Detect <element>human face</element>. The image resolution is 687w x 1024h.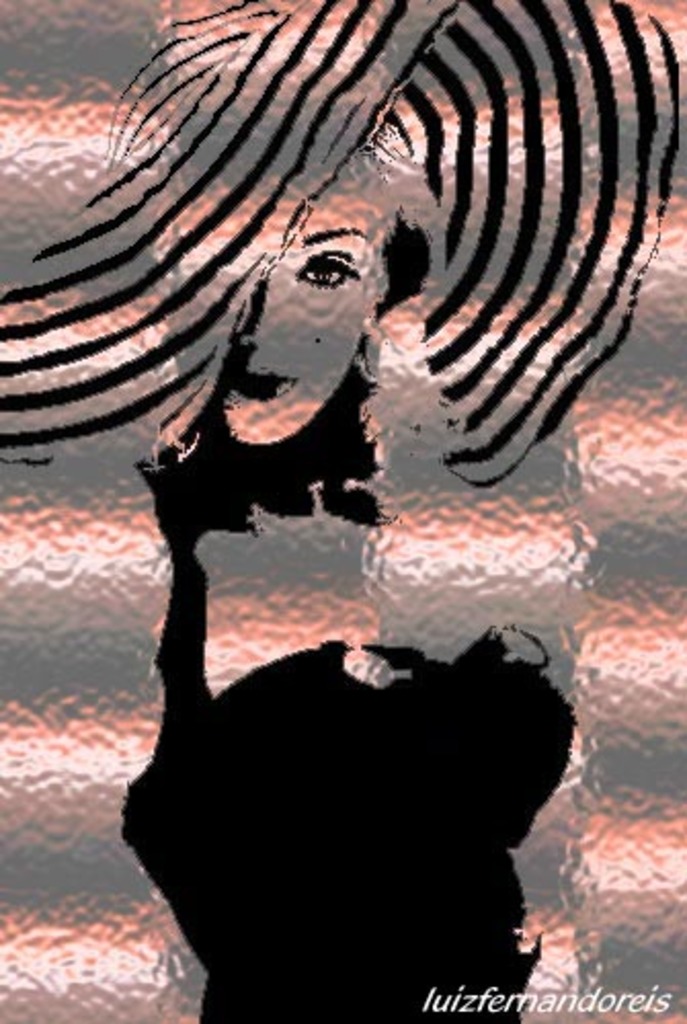
{"left": 242, "top": 166, "right": 392, "bottom": 435}.
